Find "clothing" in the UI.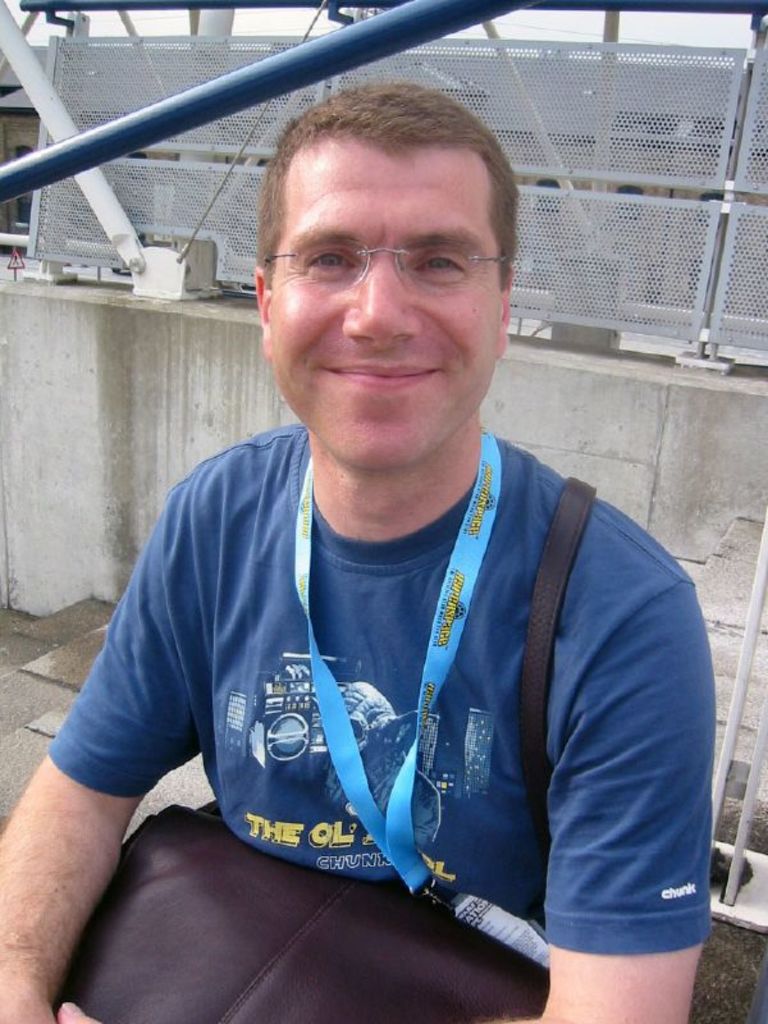
UI element at region(46, 419, 721, 961).
